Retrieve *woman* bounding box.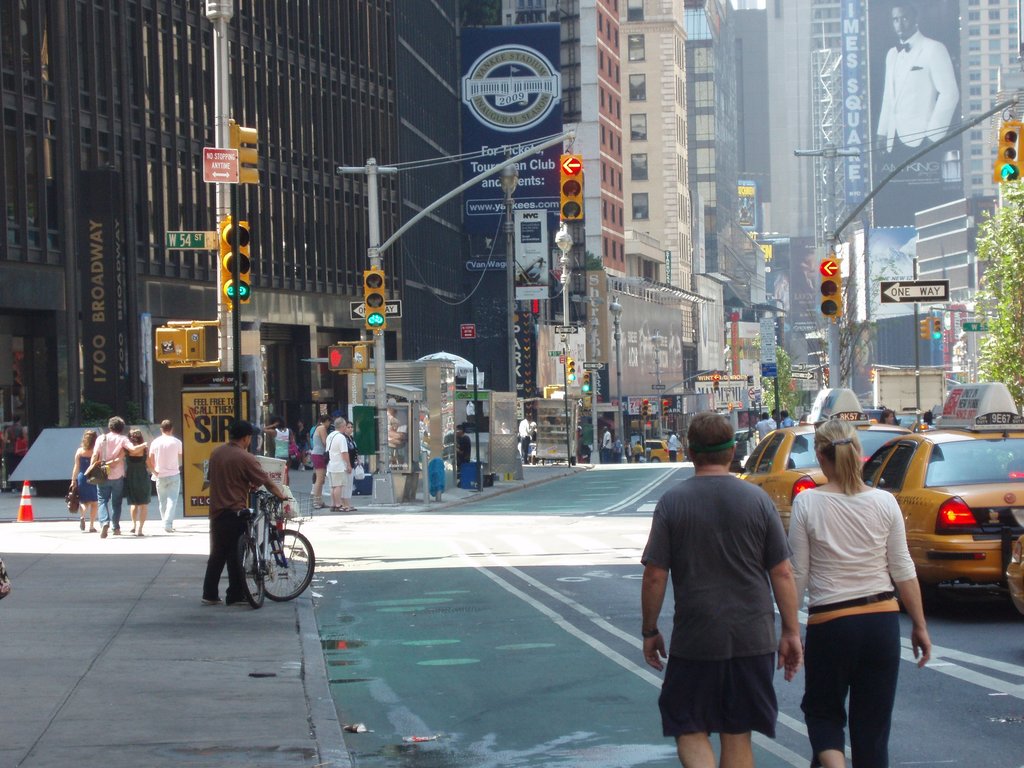
Bounding box: Rect(260, 418, 291, 484).
